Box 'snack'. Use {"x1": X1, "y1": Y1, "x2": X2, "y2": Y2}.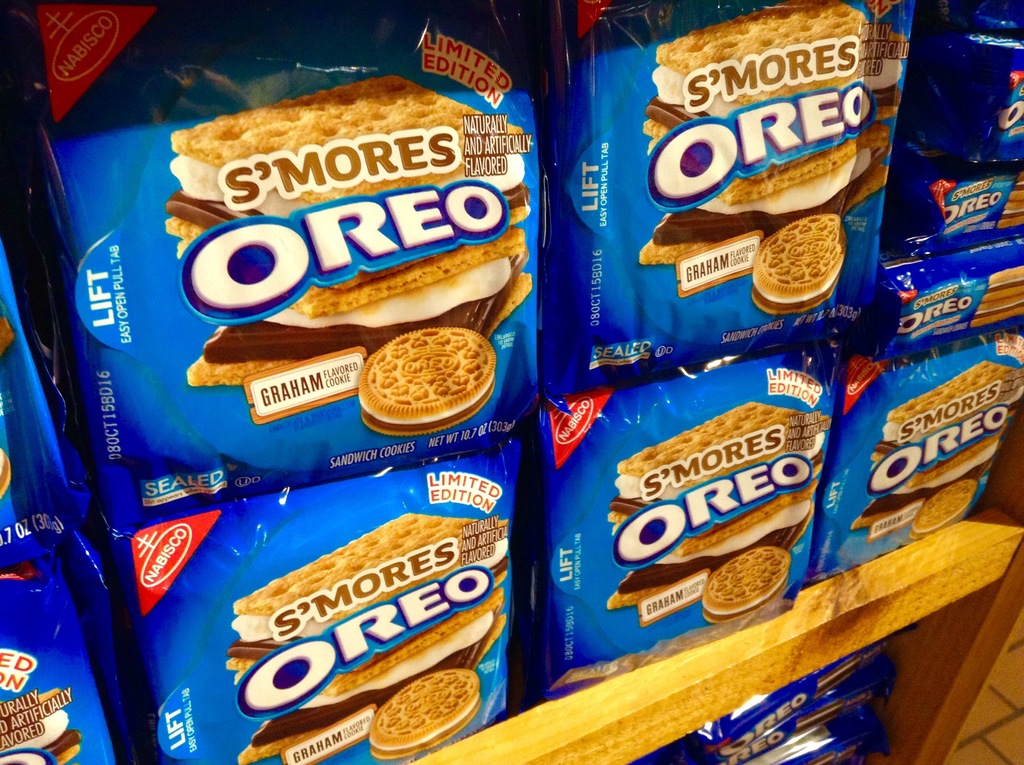
{"x1": 912, "y1": 480, "x2": 977, "y2": 535}.
